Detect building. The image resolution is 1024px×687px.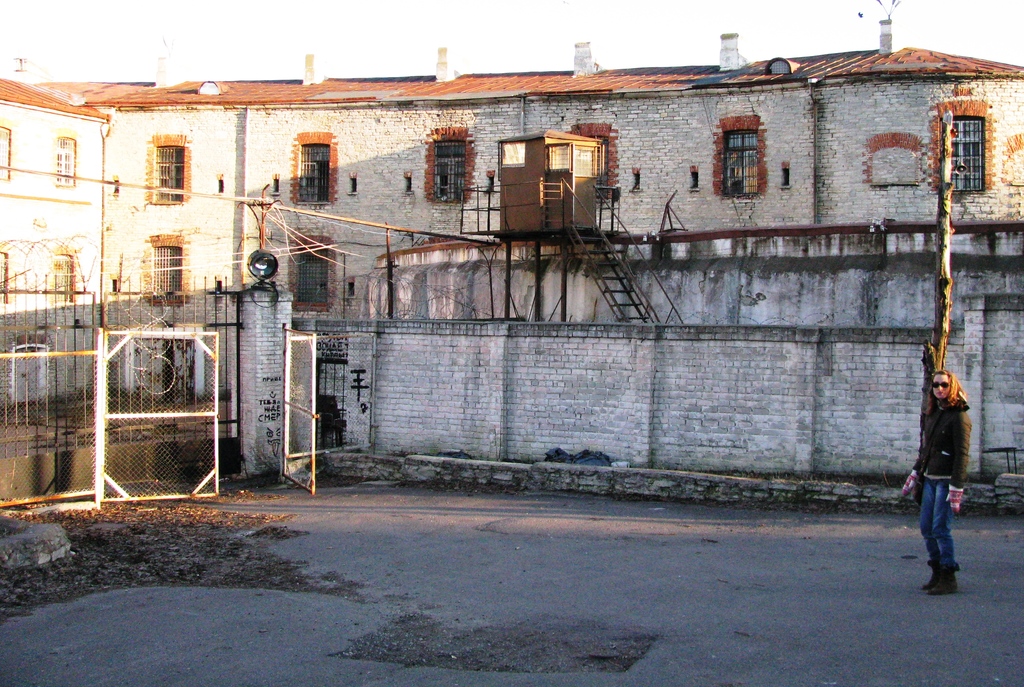
[x1=0, y1=0, x2=1023, y2=520].
